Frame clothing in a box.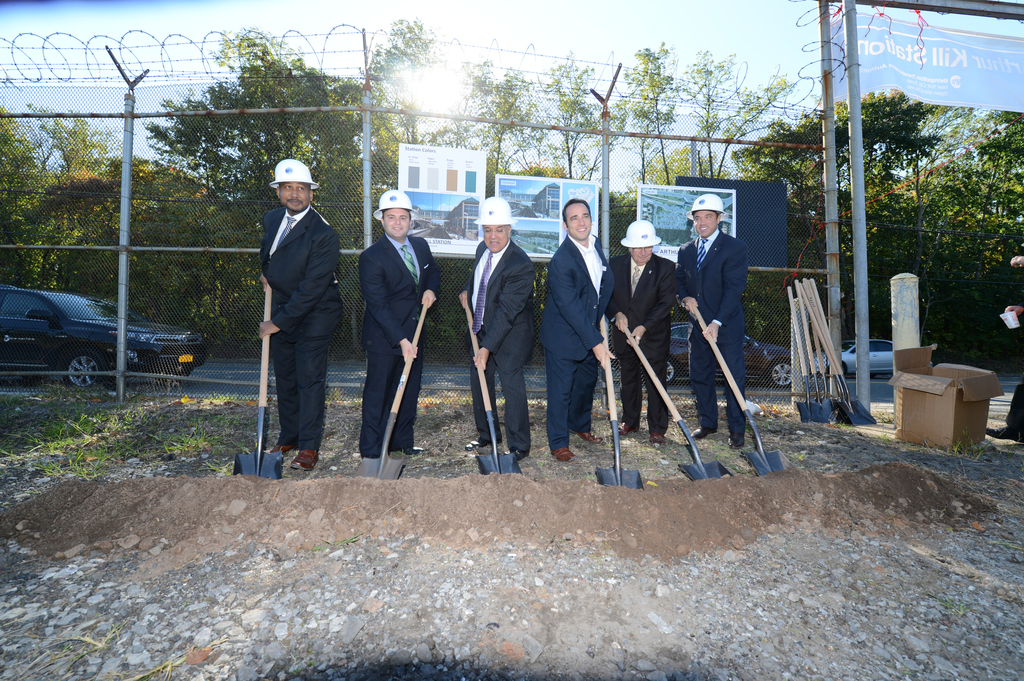
locate(675, 223, 753, 438).
